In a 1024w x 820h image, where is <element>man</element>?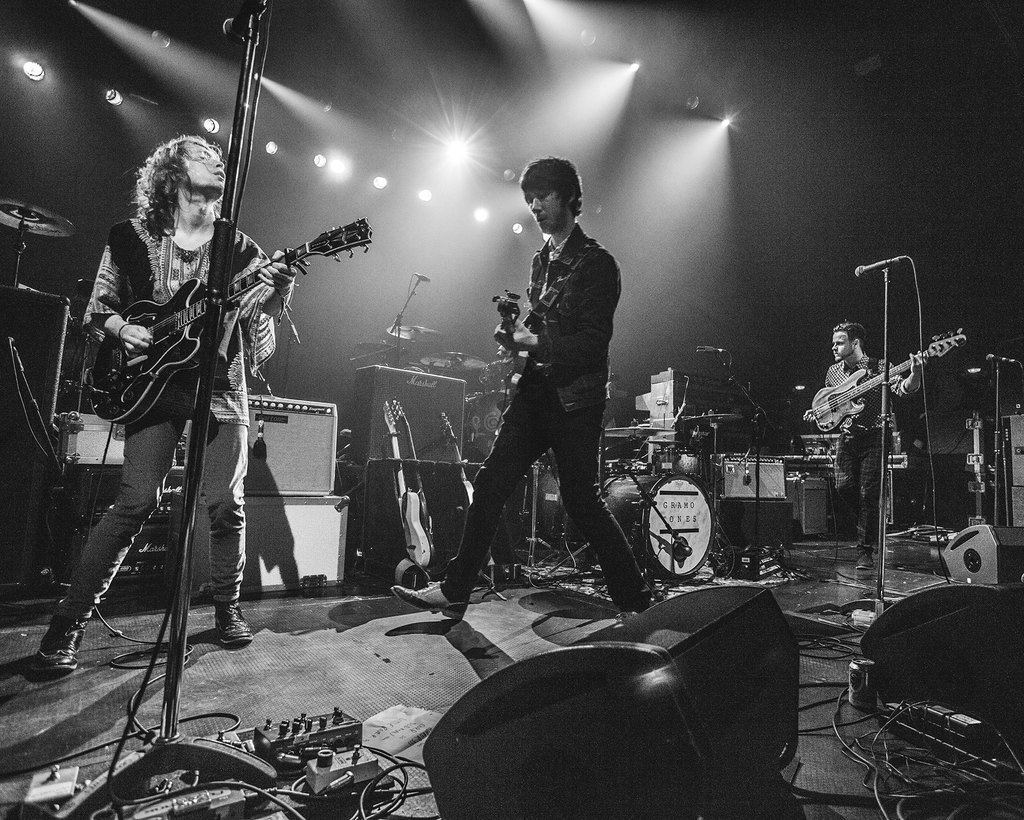
rect(815, 320, 929, 575).
